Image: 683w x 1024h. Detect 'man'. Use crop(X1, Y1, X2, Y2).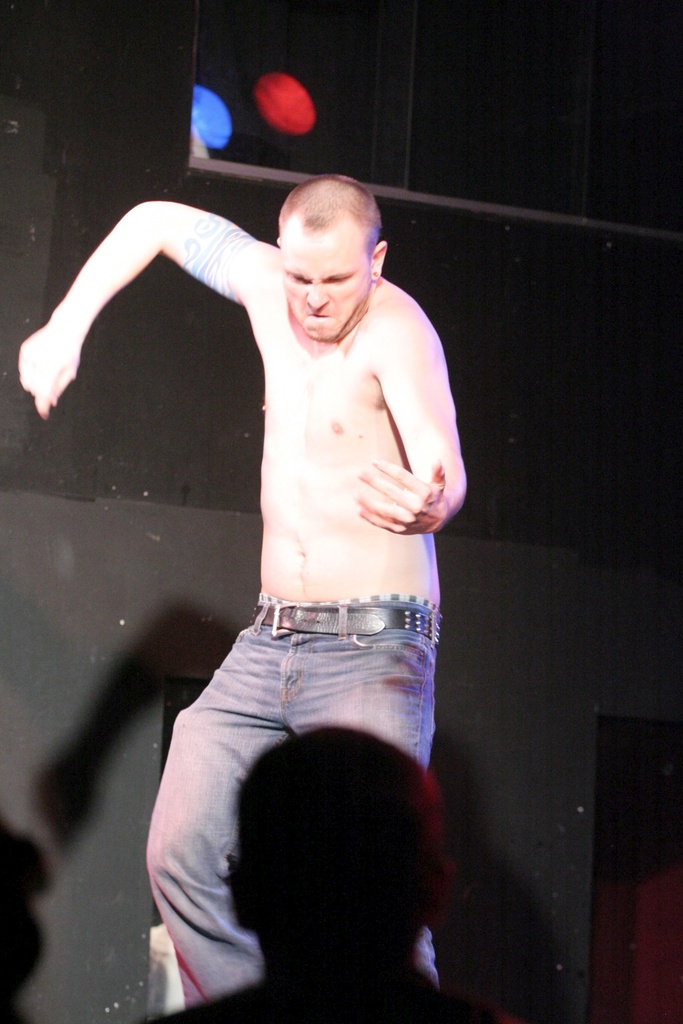
crop(139, 721, 520, 1023).
